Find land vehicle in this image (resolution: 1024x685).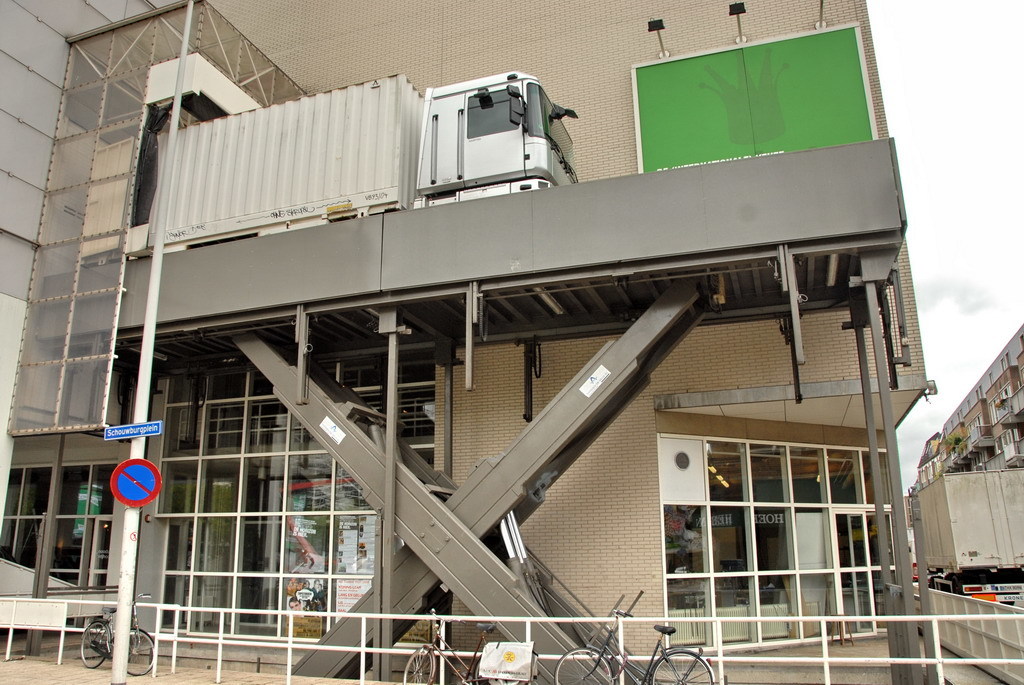
406,609,526,684.
